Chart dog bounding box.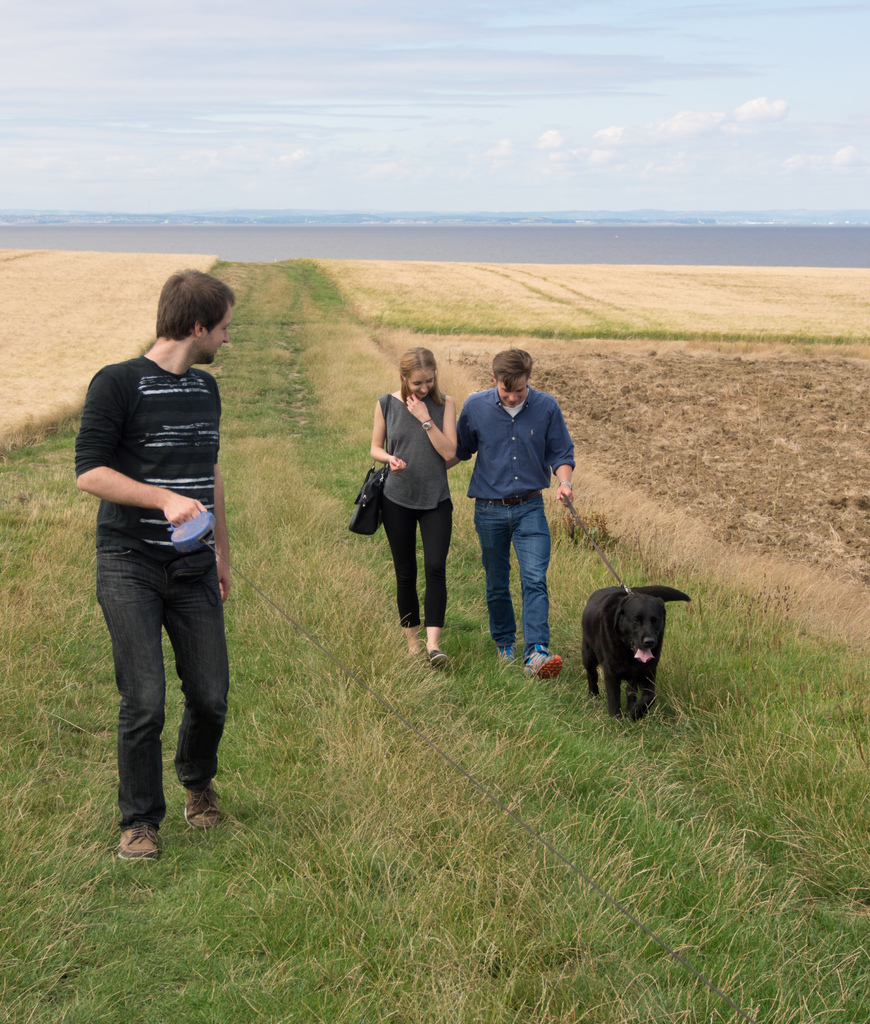
Charted: [581, 585, 693, 721].
